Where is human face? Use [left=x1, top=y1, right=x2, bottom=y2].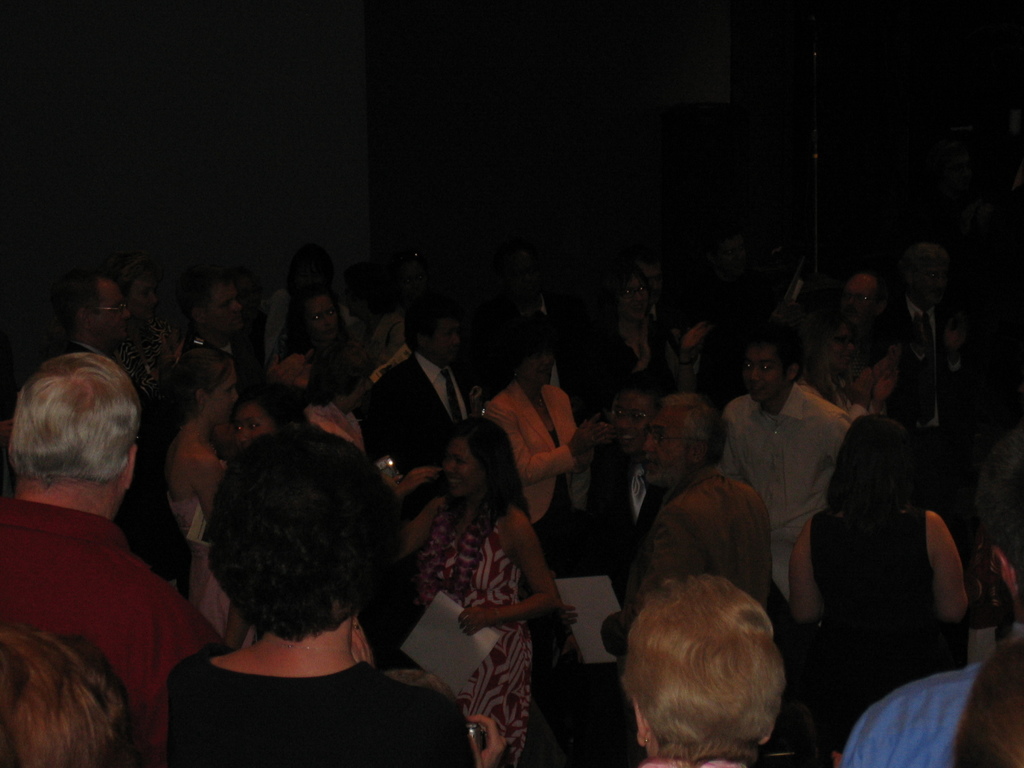
[left=644, top=401, right=687, bottom=481].
